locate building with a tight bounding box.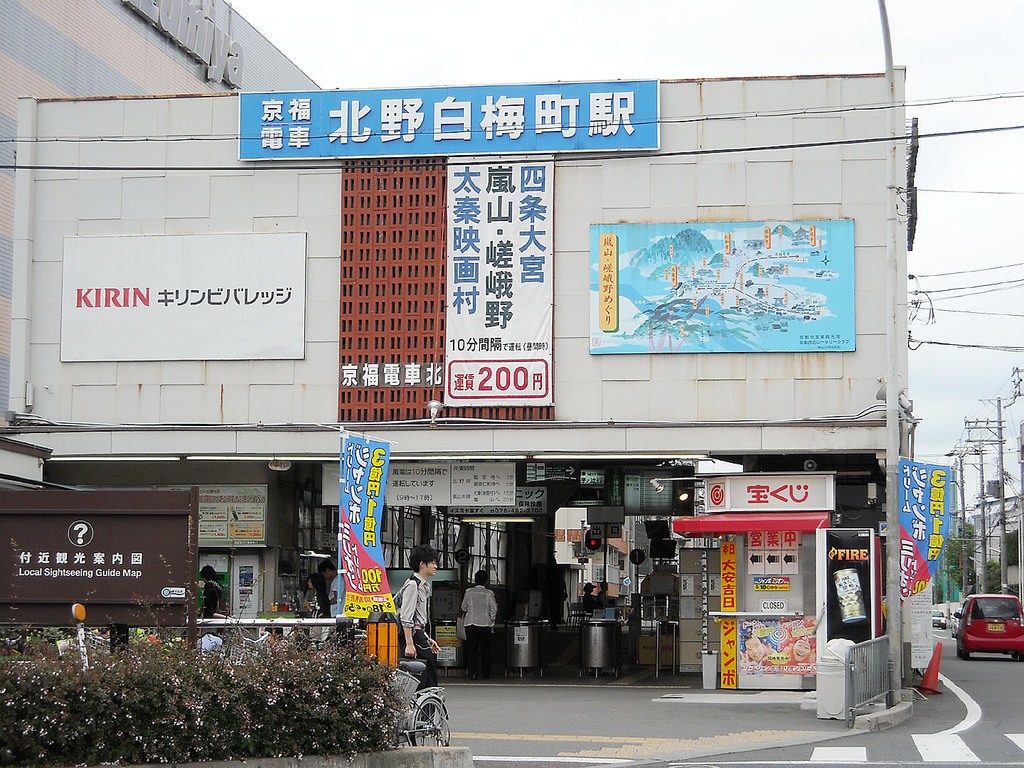
left=0, top=0, right=919, bottom=725.
